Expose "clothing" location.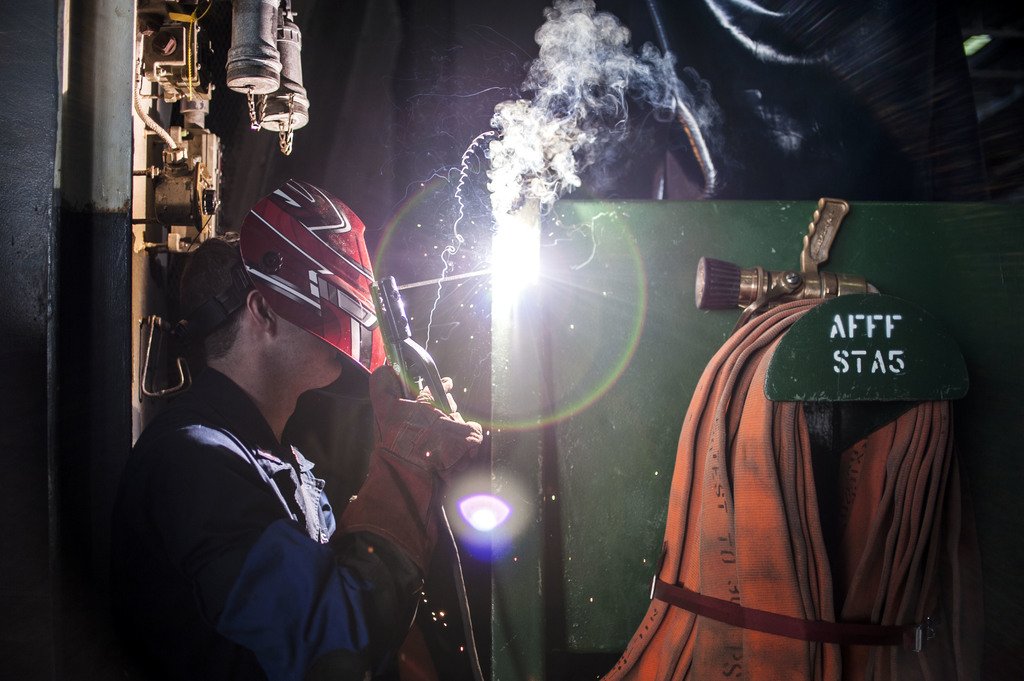
Exposed at bbox(127, 365, 482, 680).
